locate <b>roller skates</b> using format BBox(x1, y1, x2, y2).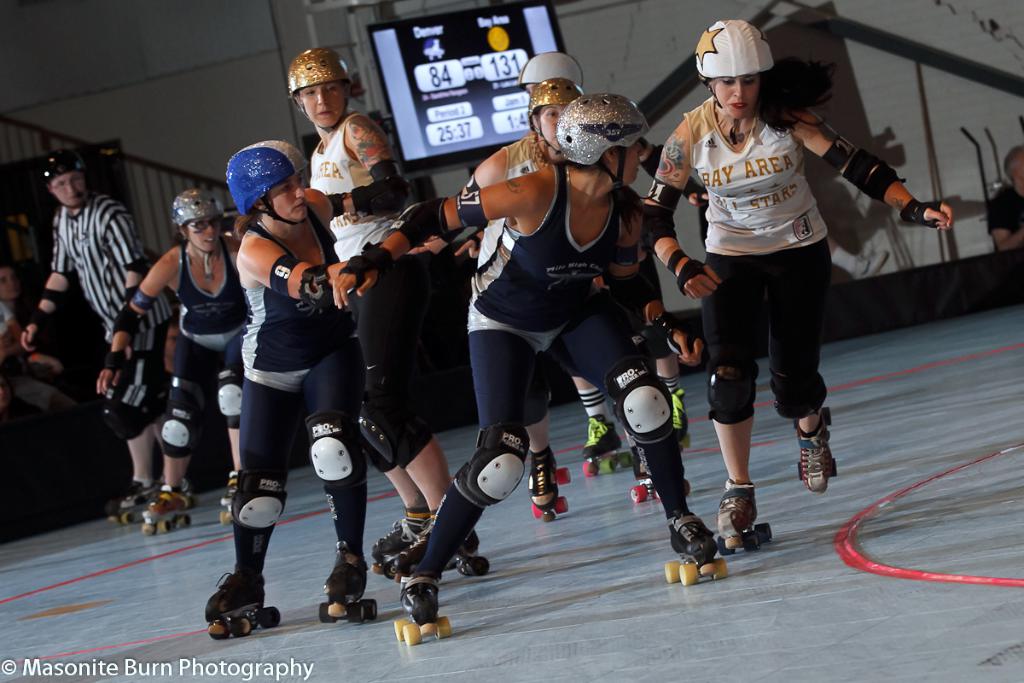
BBox(222, 473, 236, 525).
